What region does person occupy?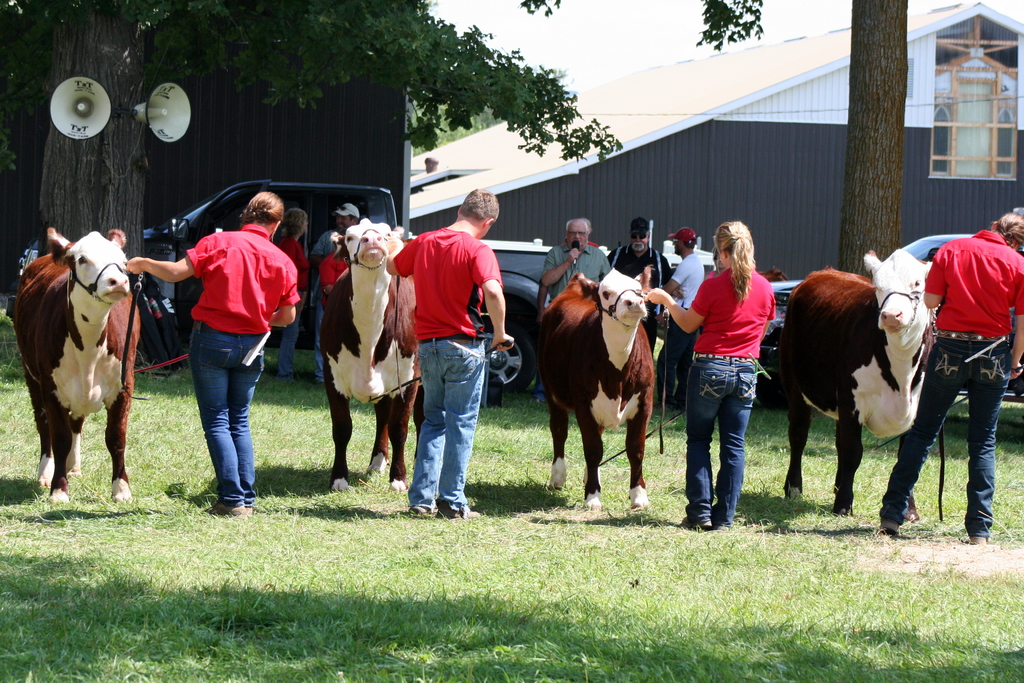
607,215,671,357.
